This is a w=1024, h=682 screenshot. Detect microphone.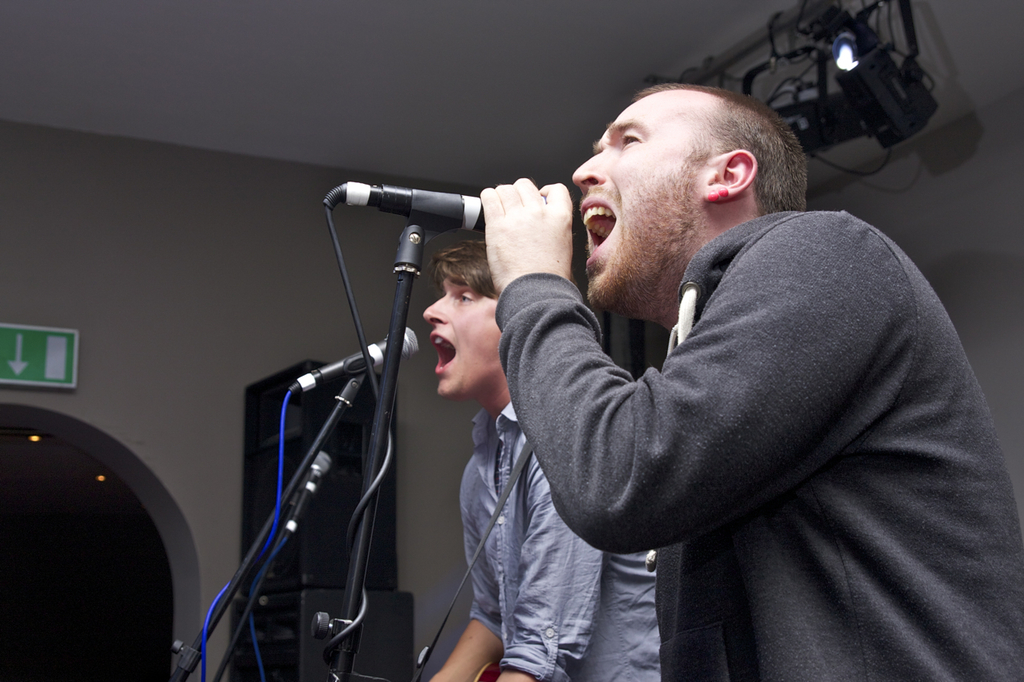
detection(369, 181, 483, 235).
